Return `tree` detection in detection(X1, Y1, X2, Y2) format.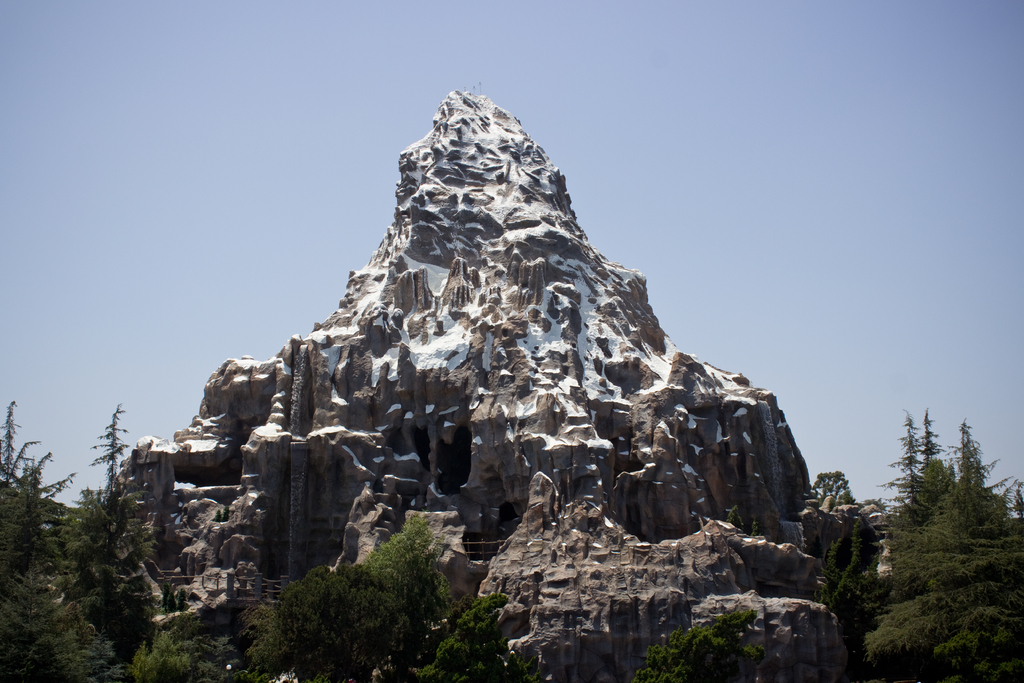
detection(908, 409, 960, 548).
